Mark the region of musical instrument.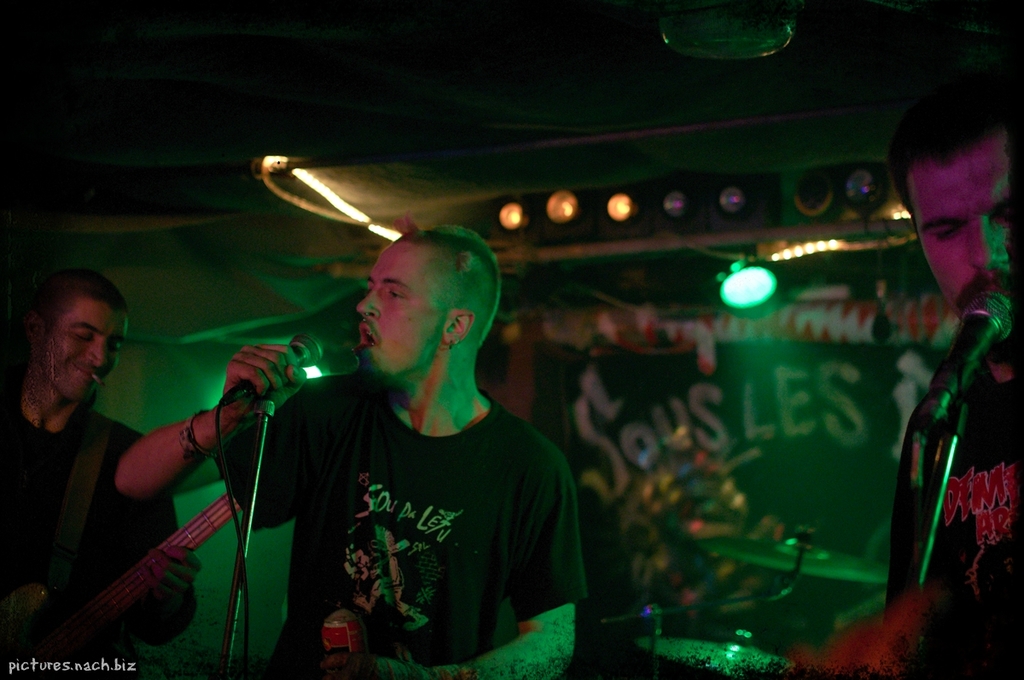
Region: <bbox>0, 484, 248, 679</bbox>.
